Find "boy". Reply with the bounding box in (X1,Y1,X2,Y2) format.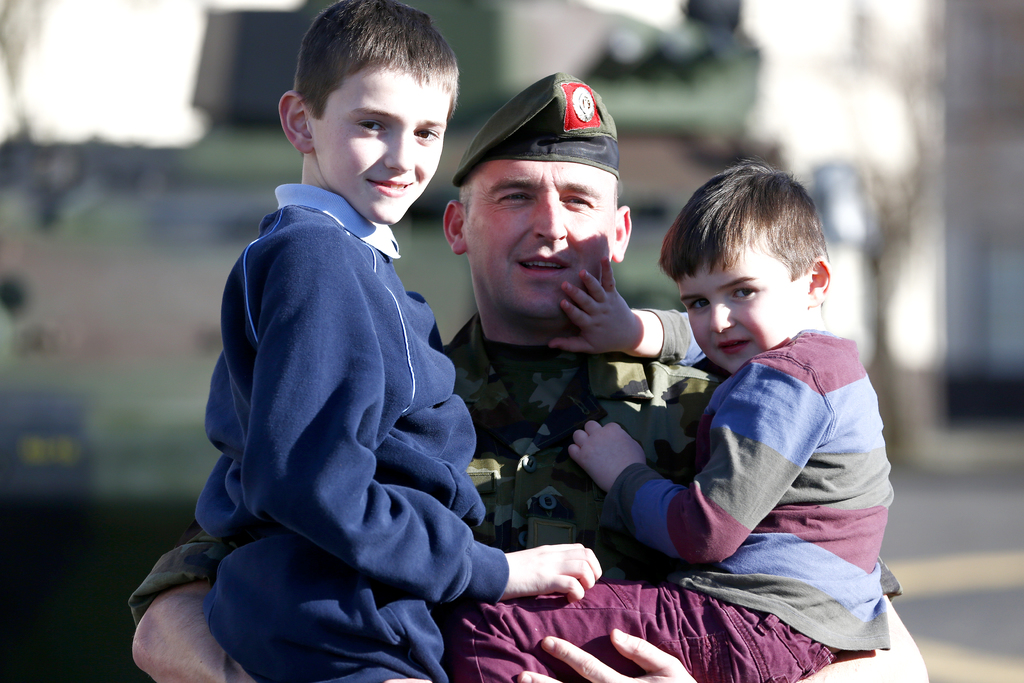
(458,167,916,682).
